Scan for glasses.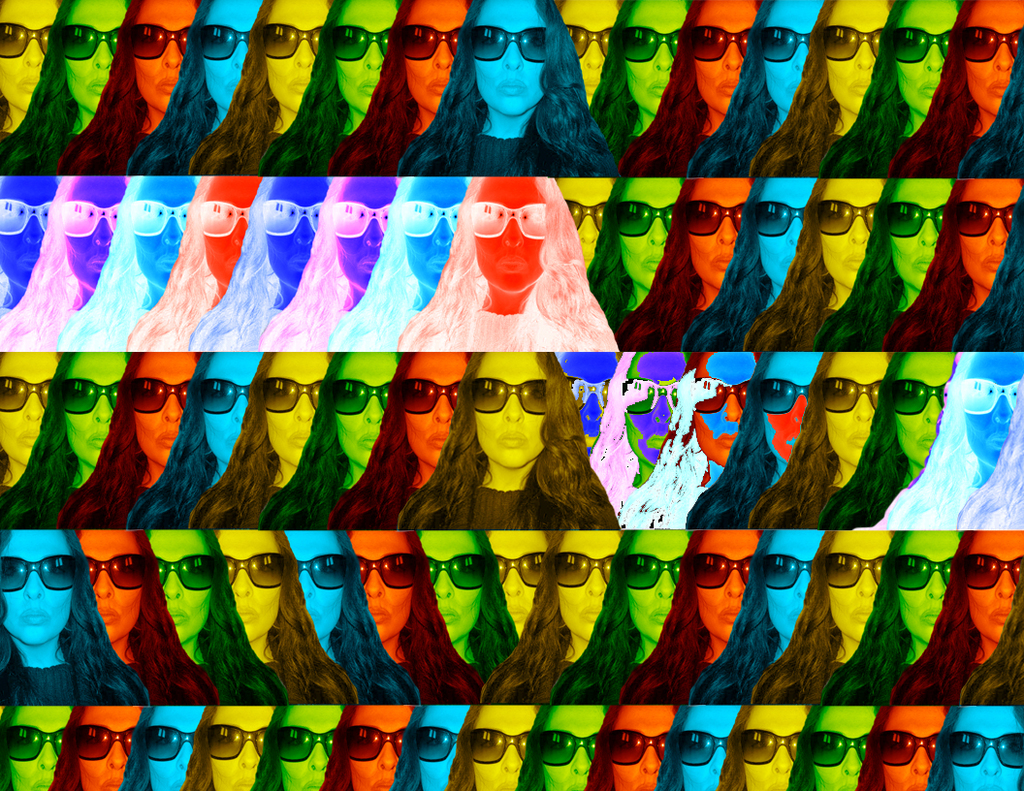
Scan result: bbox=[350, 548, 417, 590].
